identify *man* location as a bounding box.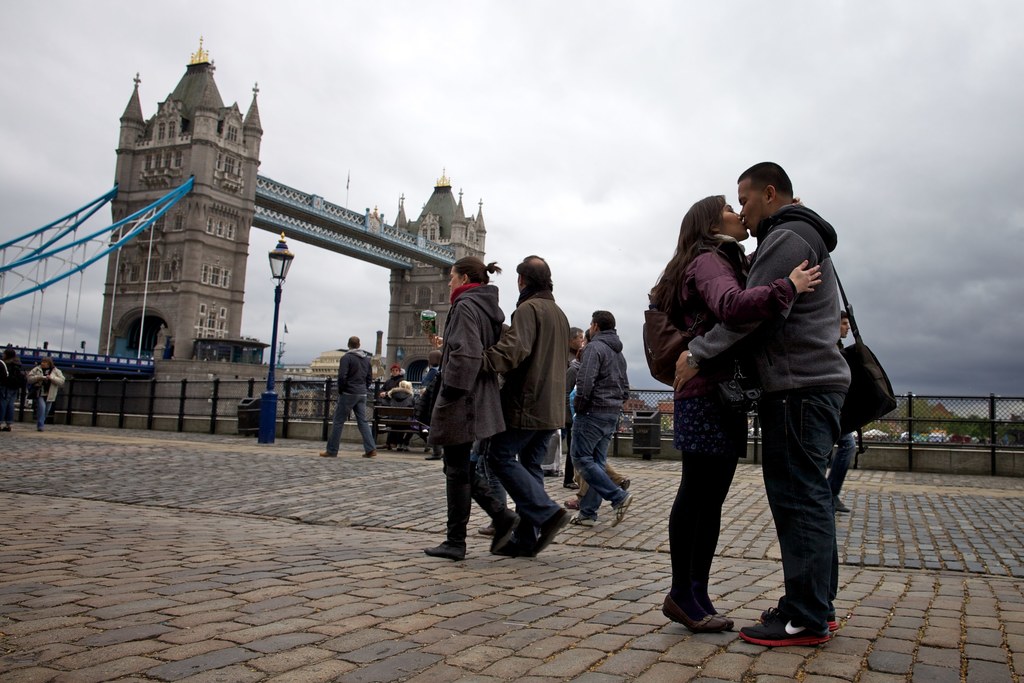
detection(316, 336, 371, 459).
